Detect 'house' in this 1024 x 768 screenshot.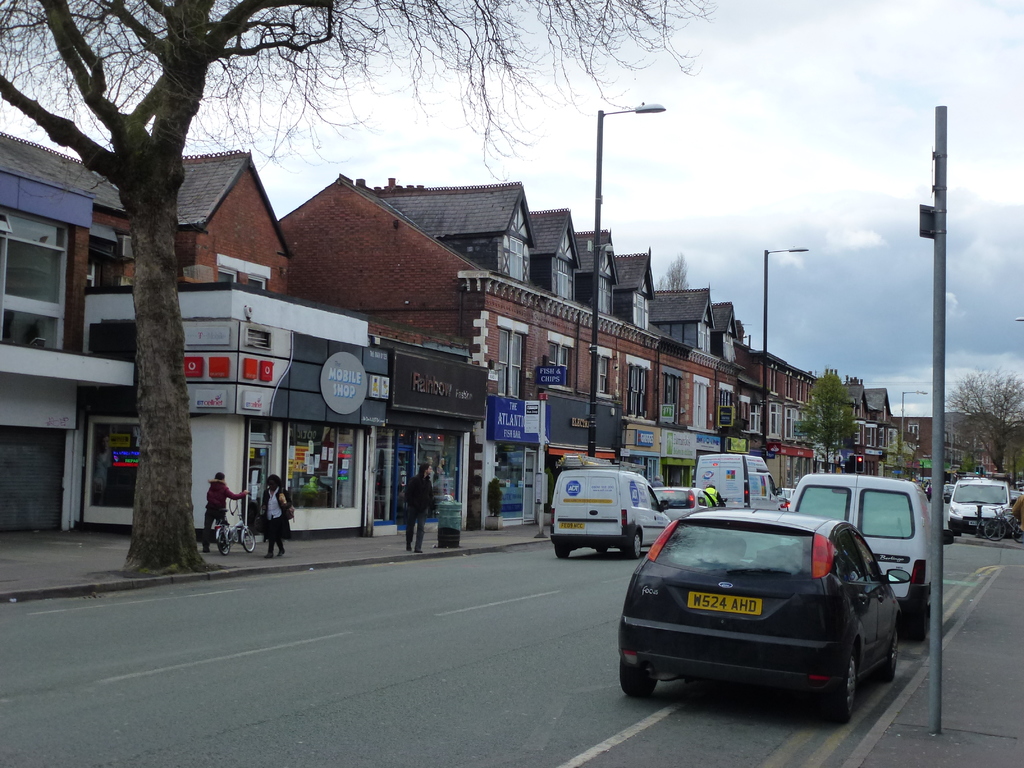
Detection: BBox(571, 229, 625, 312).
